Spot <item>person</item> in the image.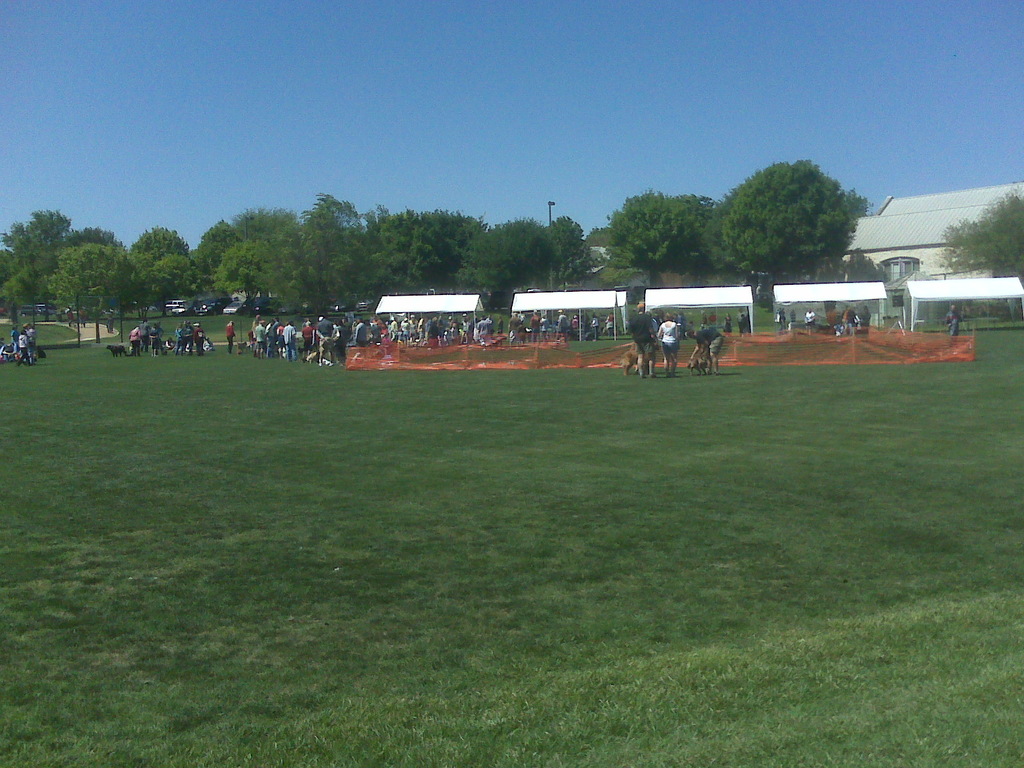
<item>person</item> found at 229 323 232 350.
